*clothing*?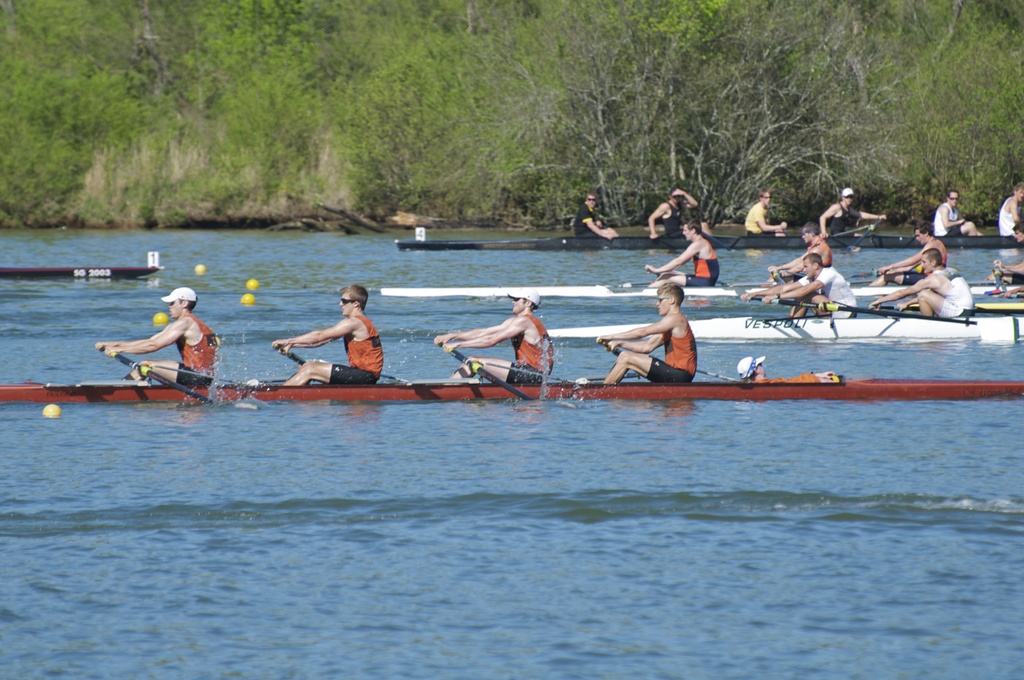
931/202/968/240
